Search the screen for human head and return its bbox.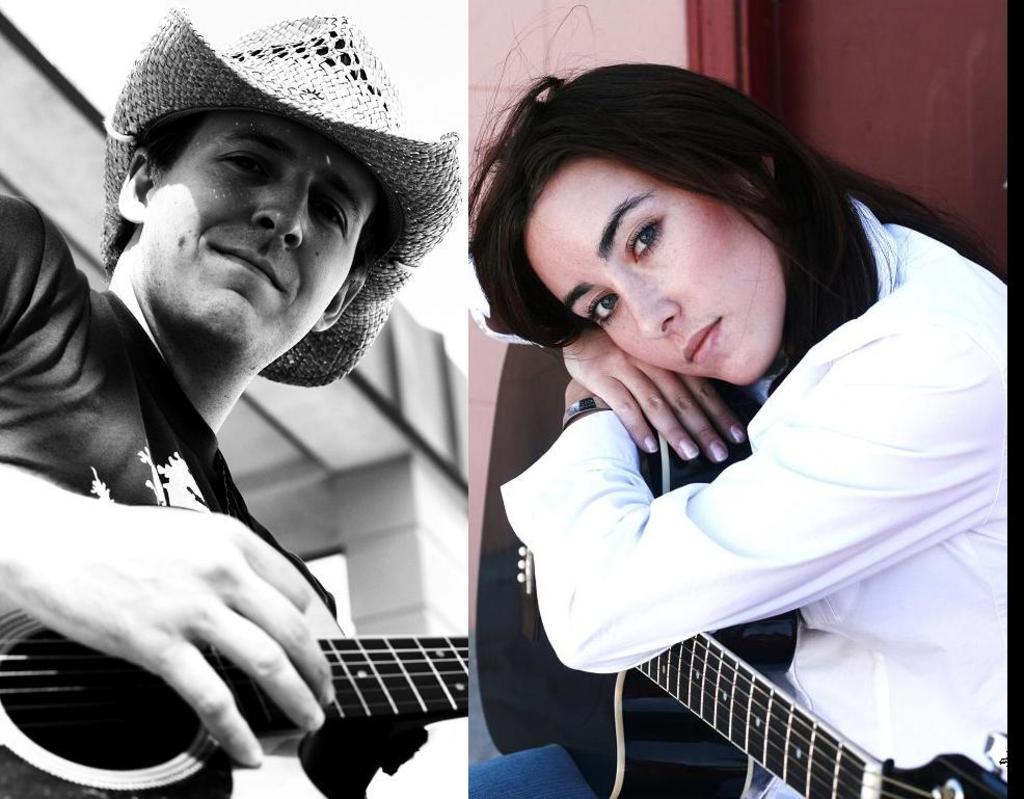
Found: 479:74:855:389.
